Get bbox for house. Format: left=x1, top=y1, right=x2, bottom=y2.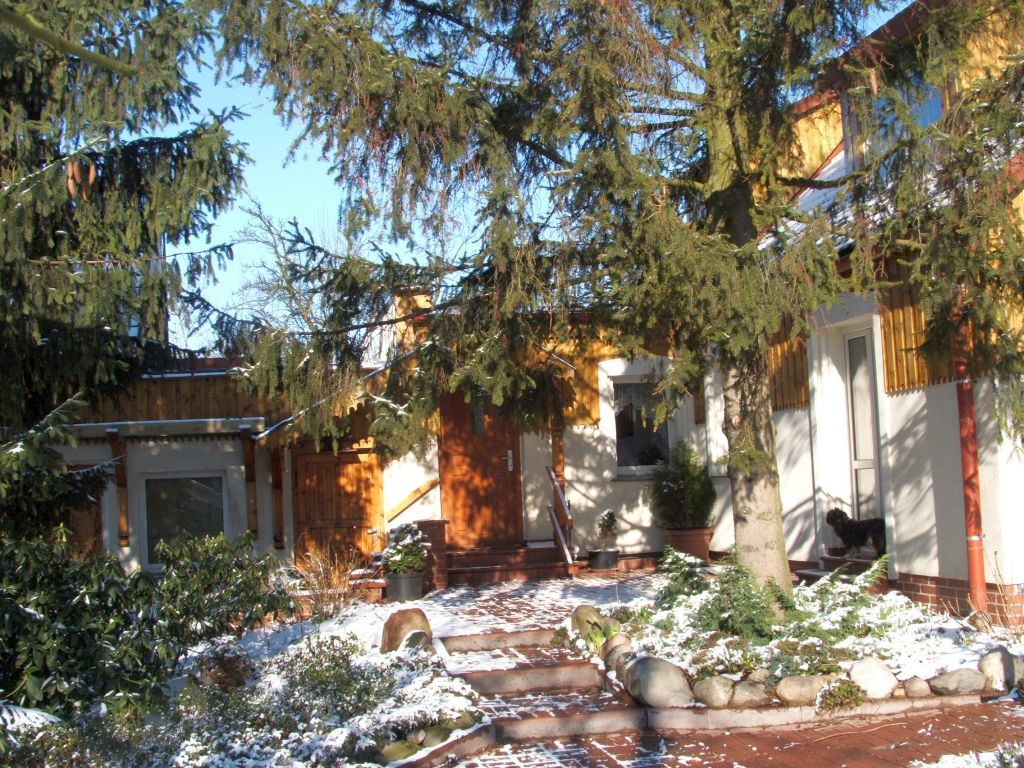
left=55, top=380, right=318, bottom=587.
